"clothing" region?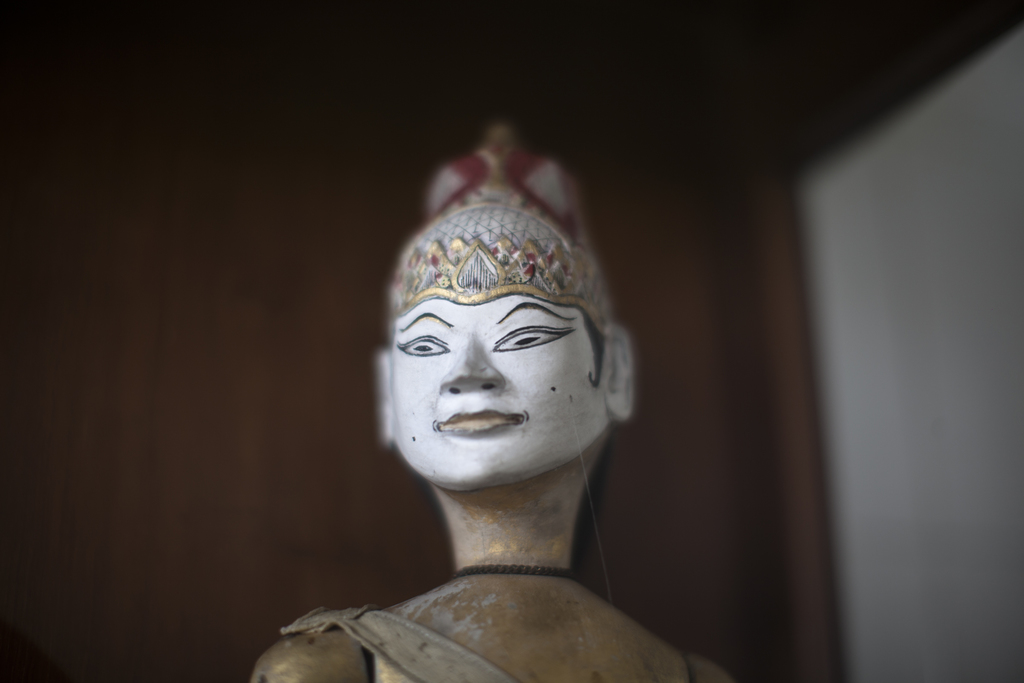
x1=259, y1=569, x2=756, y2=682
